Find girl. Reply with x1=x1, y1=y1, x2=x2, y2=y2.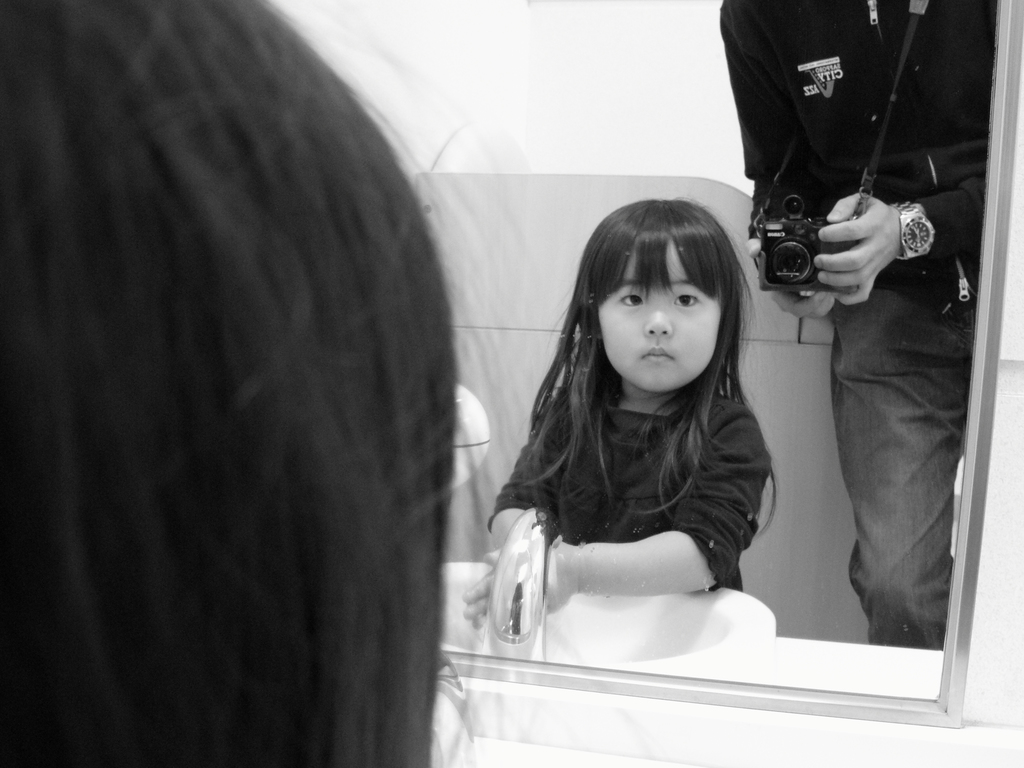
x1=0, y1=0, x2=648, y2=767.
